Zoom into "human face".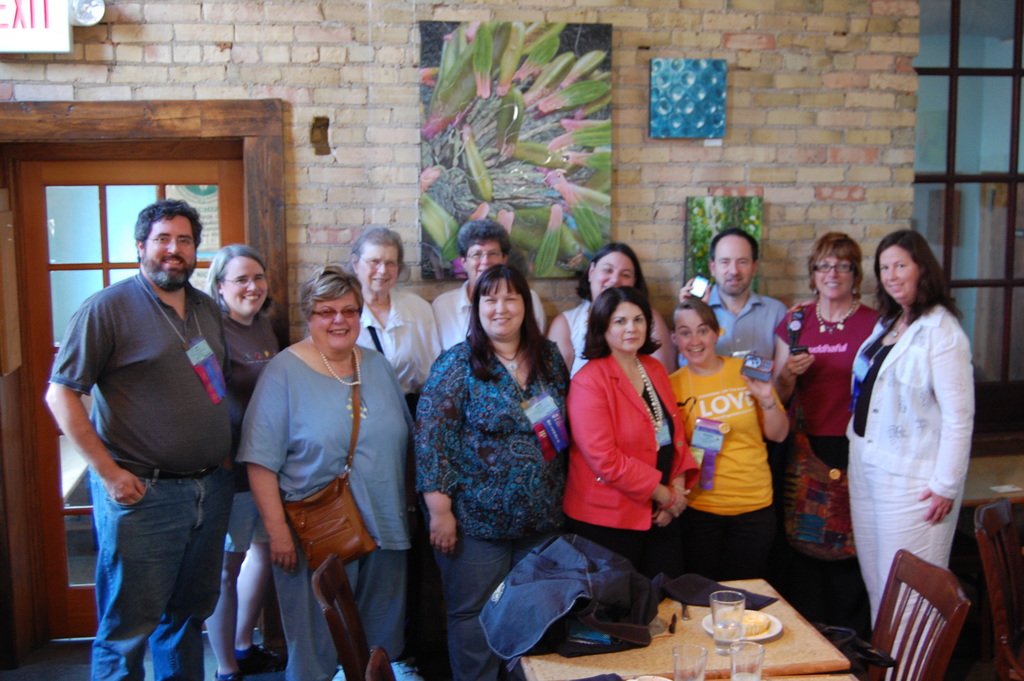
Zoom target: <box>675,308,717,365</box>.
